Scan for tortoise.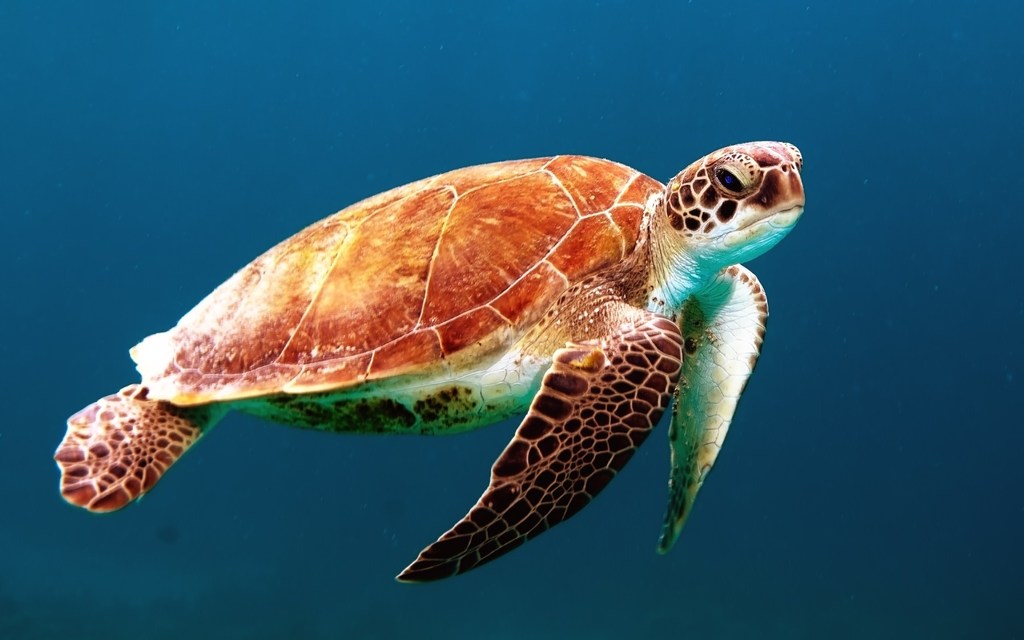
Scan result: 47:134:806:584.
